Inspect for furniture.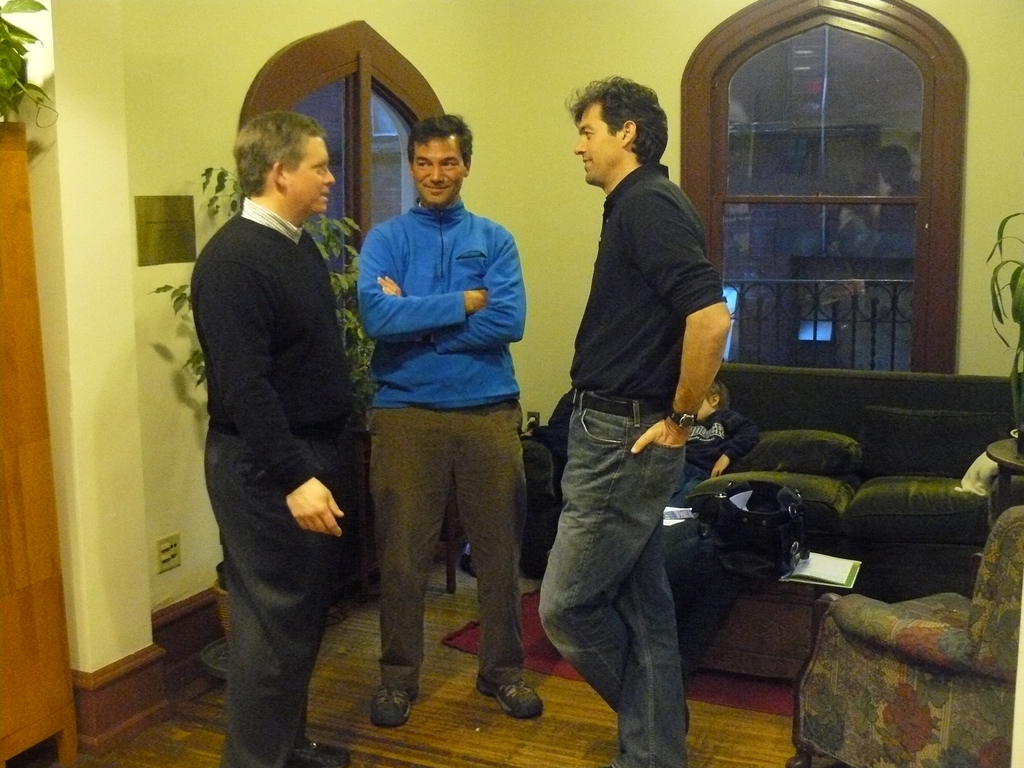
Inspection: <bbox>787, 500, 1022, 767</bbox>.
